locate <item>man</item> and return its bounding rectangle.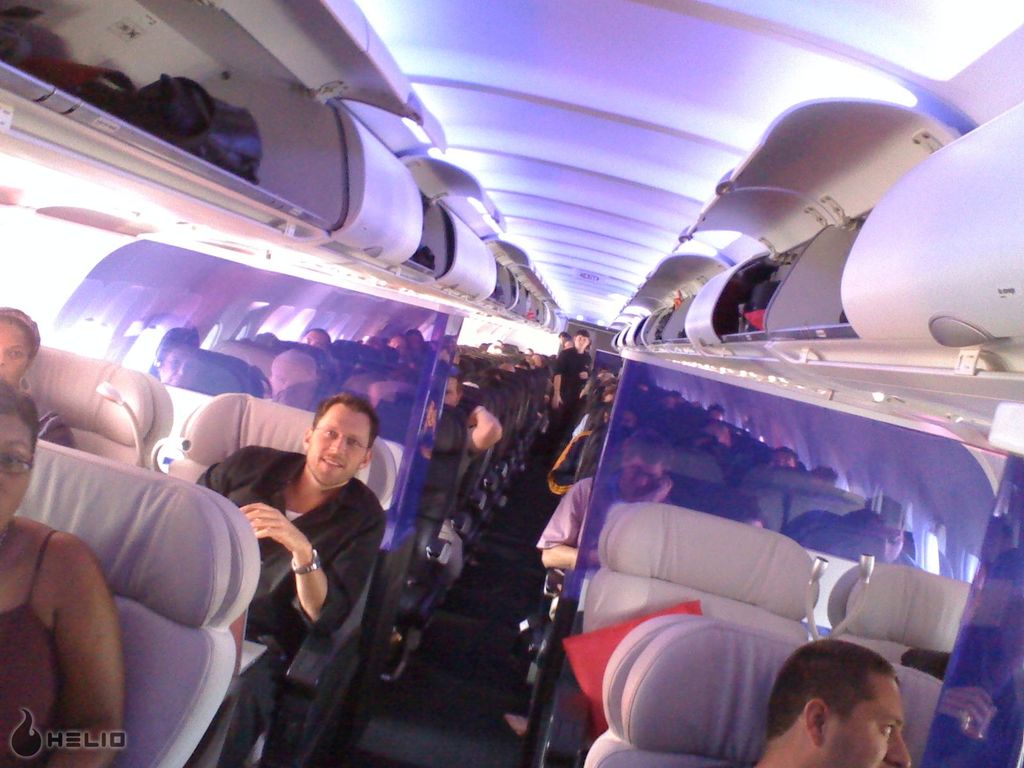
<bbox>747, 641, 924, 767</bbox>.
